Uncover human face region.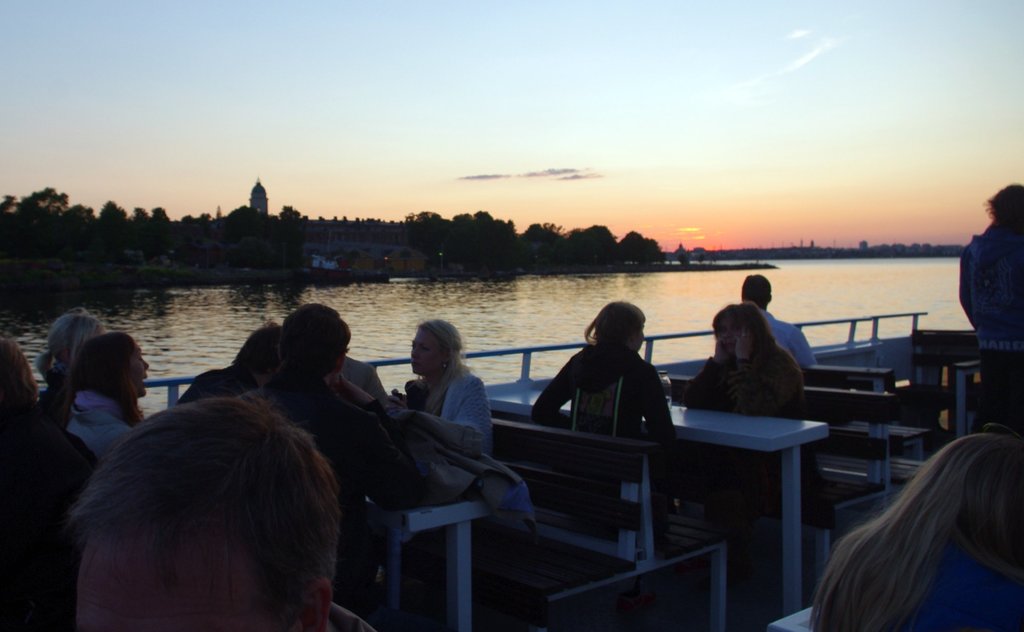
Uncovered: <bbox>406, 324, 433, 379</bbox>.
